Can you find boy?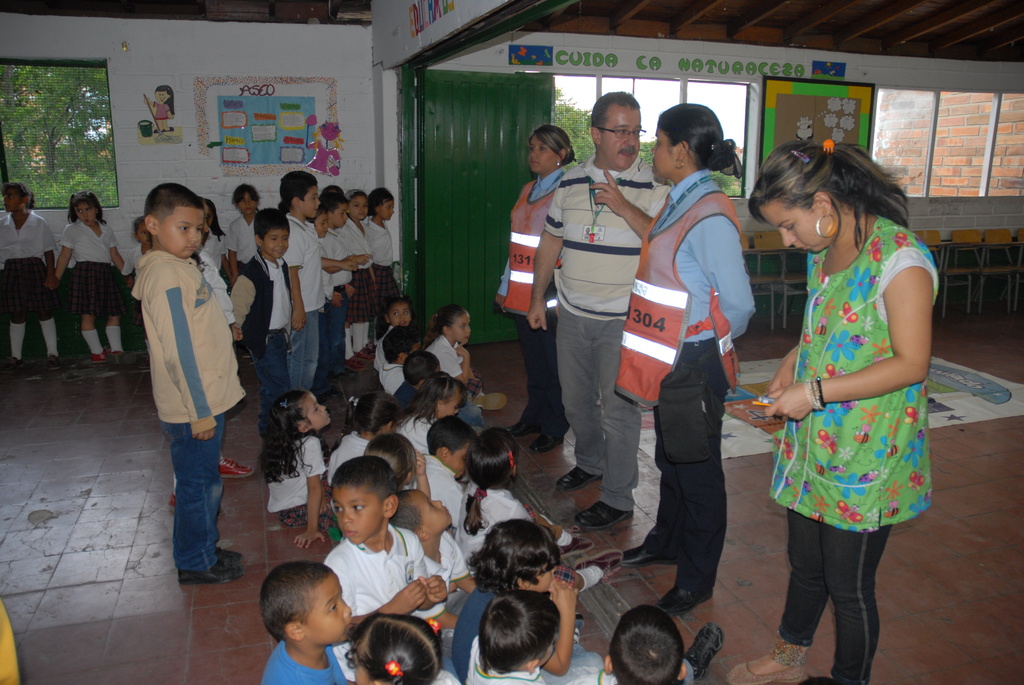
Yes, bounding box: <bbox>323, 457, 456, 663</bbox>.
